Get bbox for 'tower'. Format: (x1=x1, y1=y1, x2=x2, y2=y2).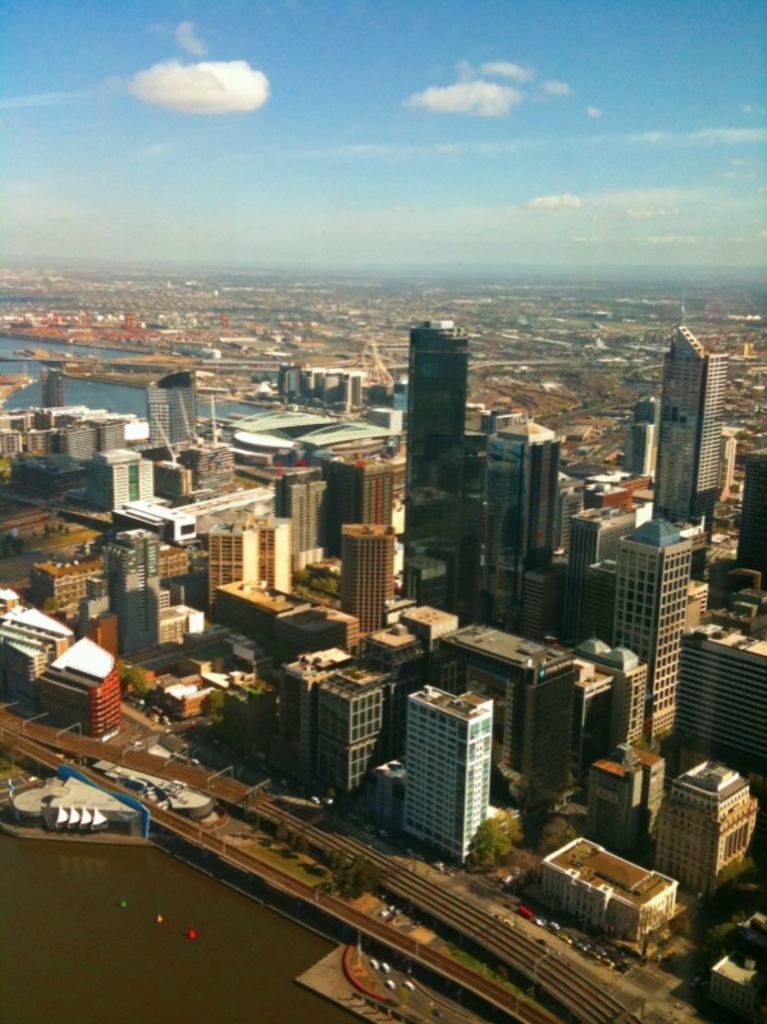
(x1=411, y1=686, x2=503, y2=854).
